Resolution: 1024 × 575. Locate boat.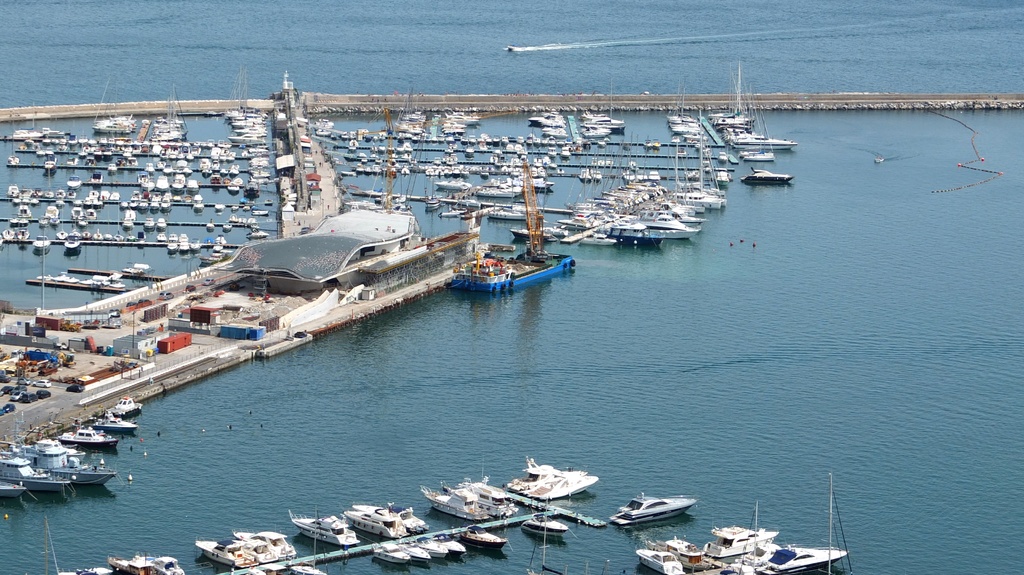
box(240, 217, 244, 222).
